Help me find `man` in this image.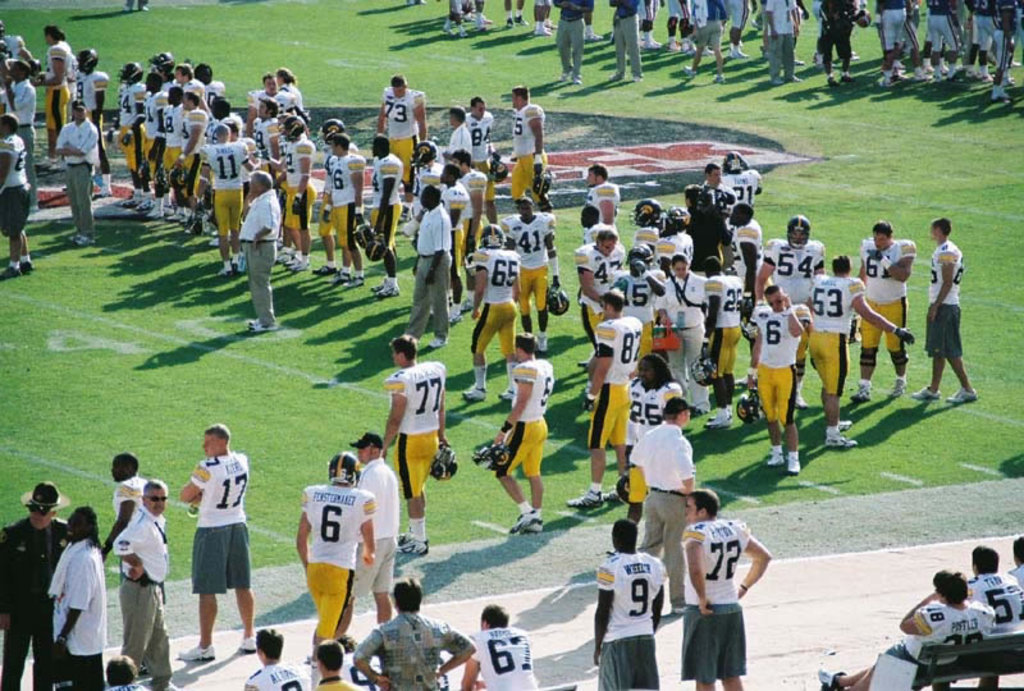
Found it: BBox(452, 592, 550, 690).
